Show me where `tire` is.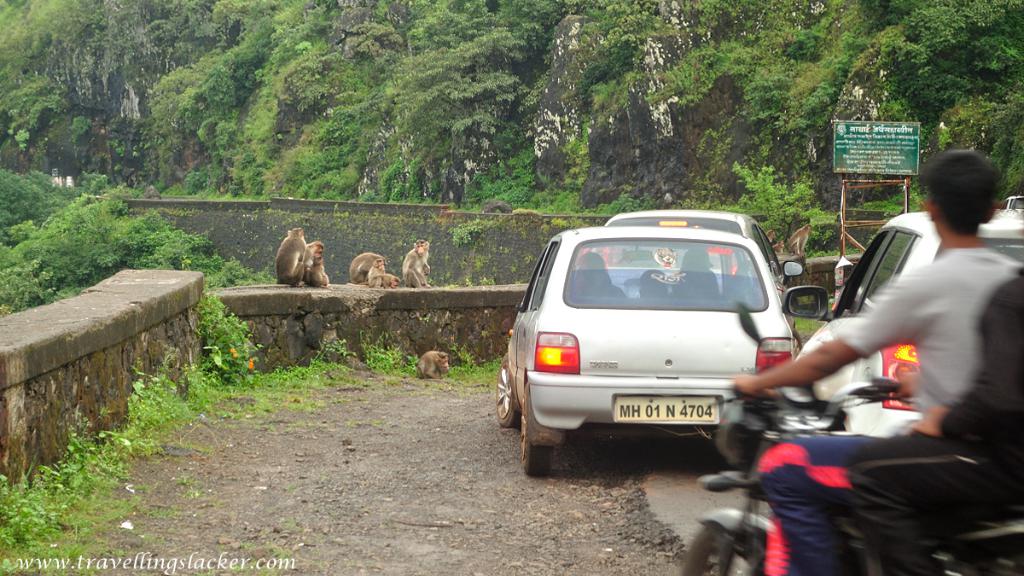
`tire` is at <box>672,529,767,573</box>.
